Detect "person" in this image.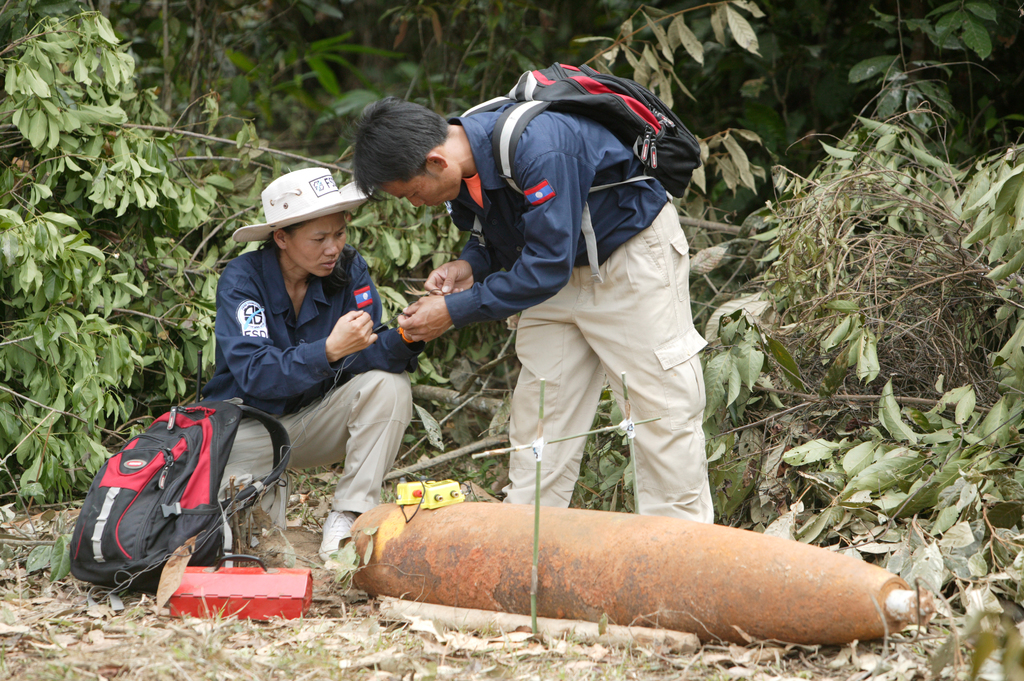
Detection: (198, 169, 430, 570).
